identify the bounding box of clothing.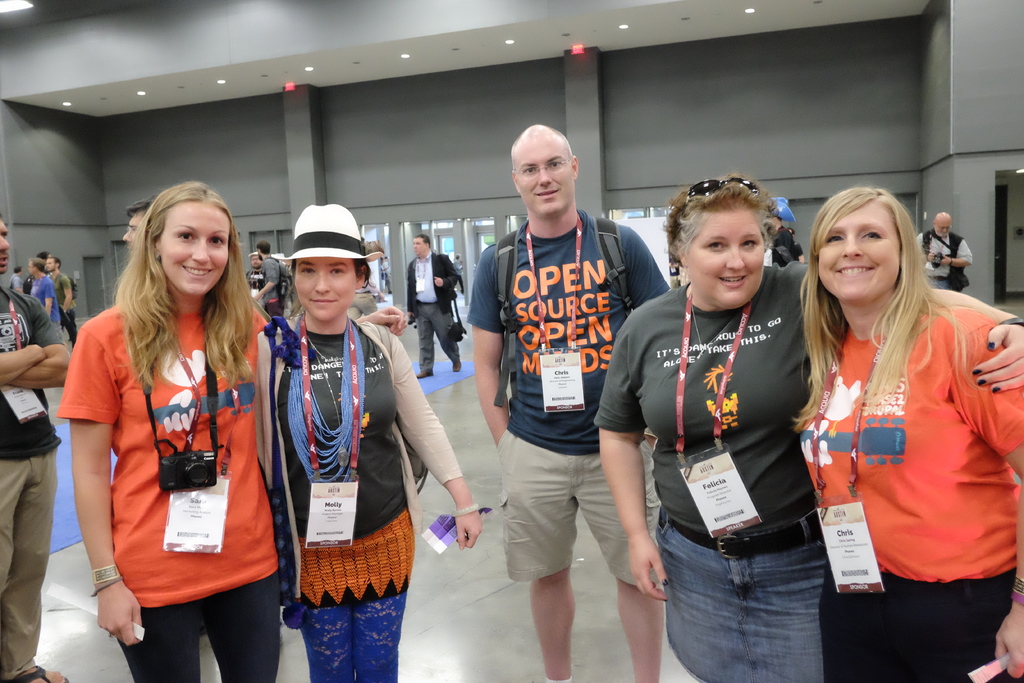
[462, 207, 669, 577].
